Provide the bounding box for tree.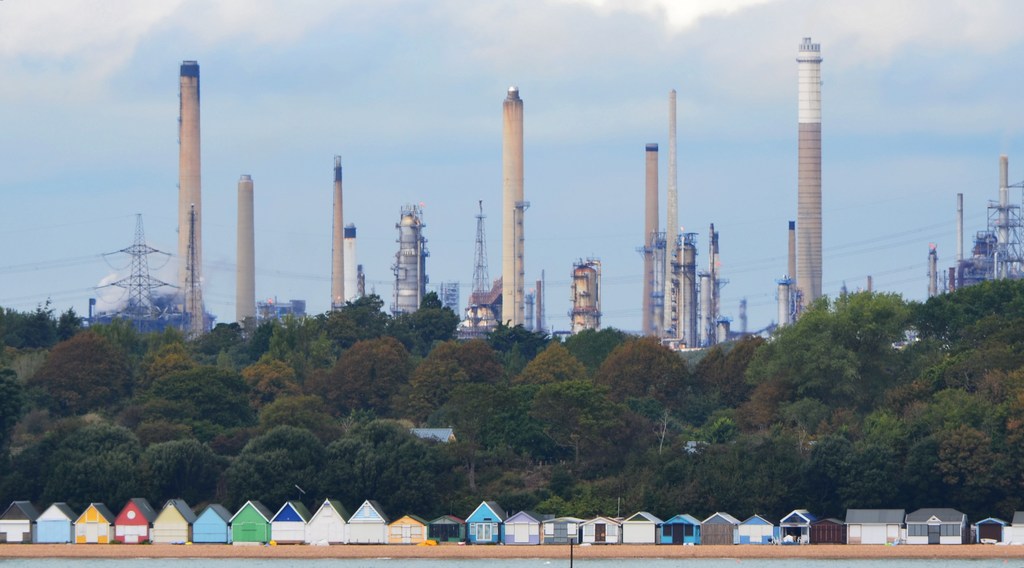
[left=218, top=428, right=323, bottom=506].
